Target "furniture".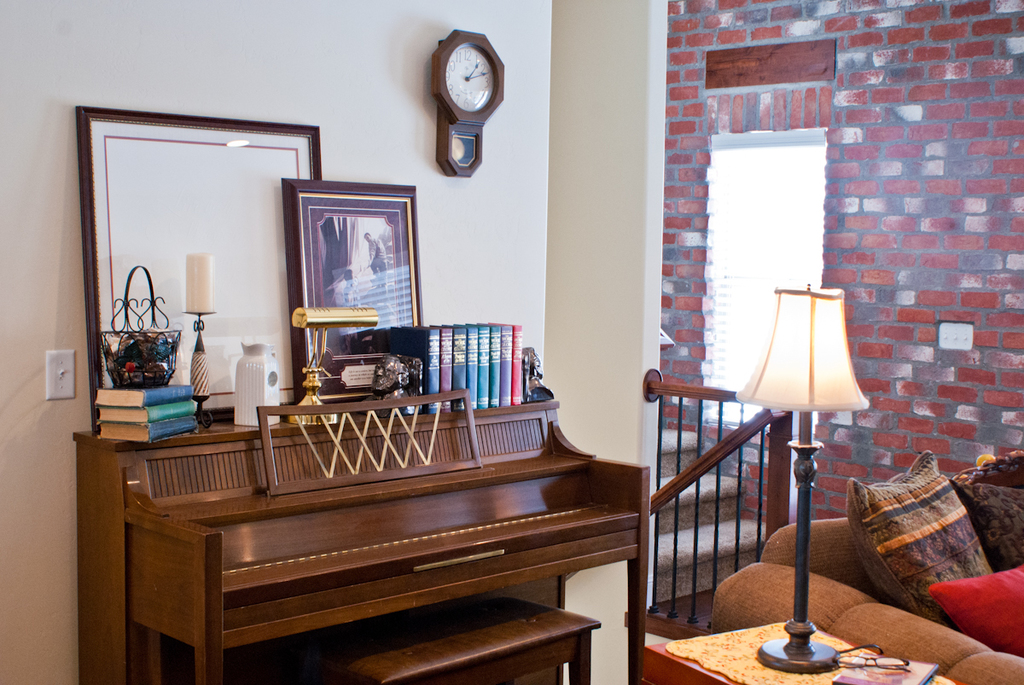
Target region: [713, 452, 1023, 684].
